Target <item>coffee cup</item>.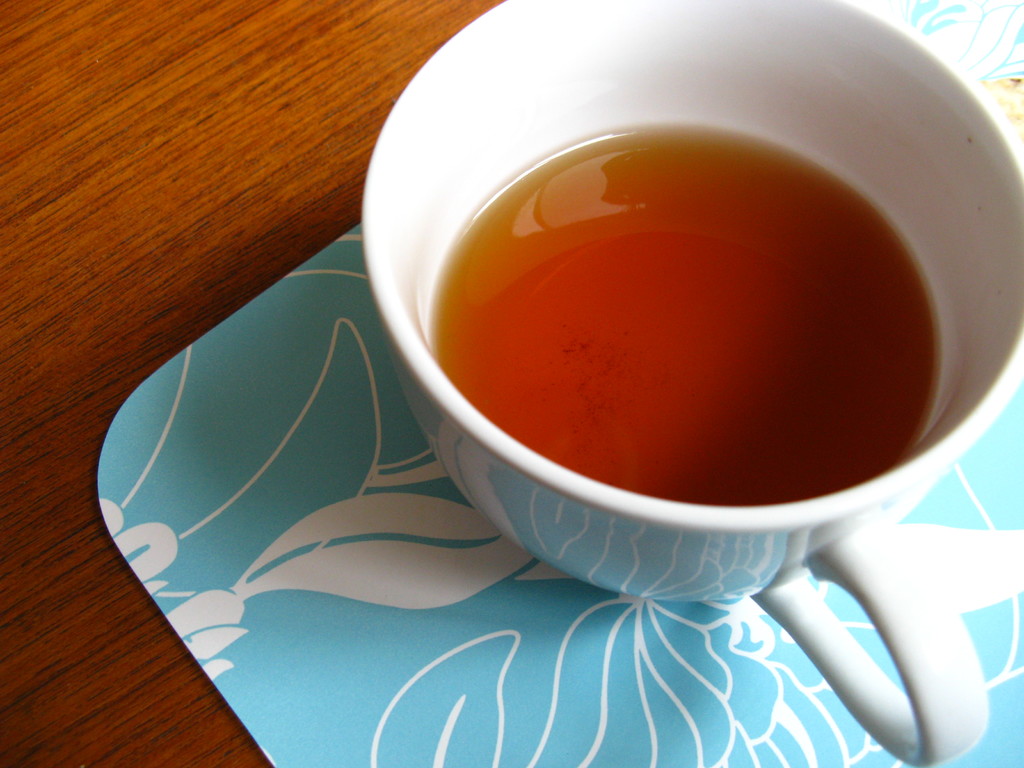
Target region: bbox=[355, 0, 1023, 767].
